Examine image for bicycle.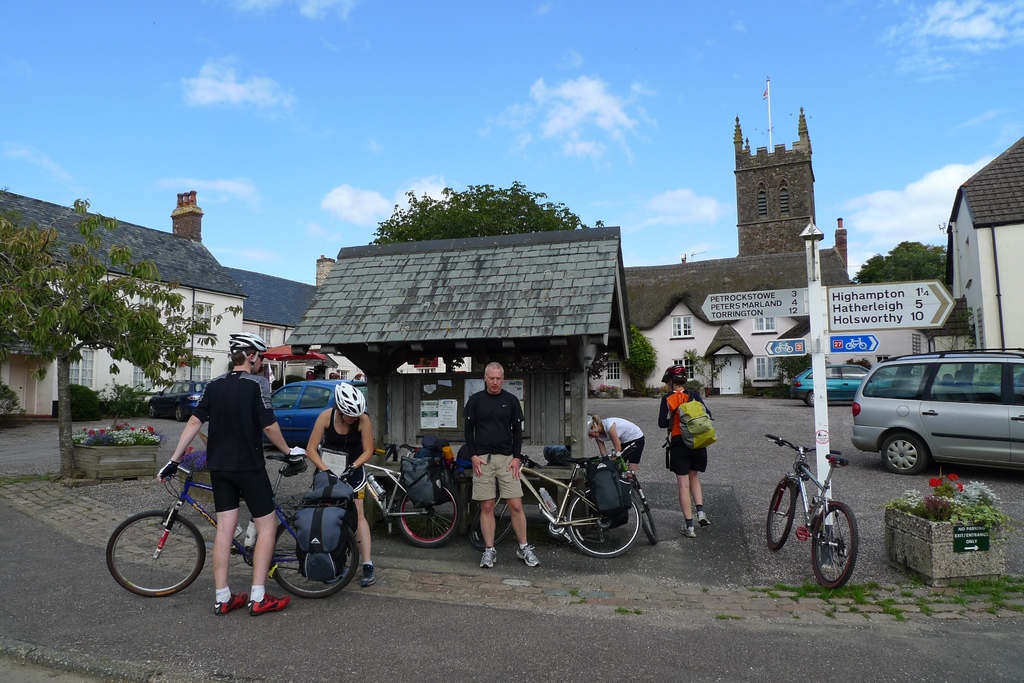
Examination result: locate(598, 440, 657, 542).
